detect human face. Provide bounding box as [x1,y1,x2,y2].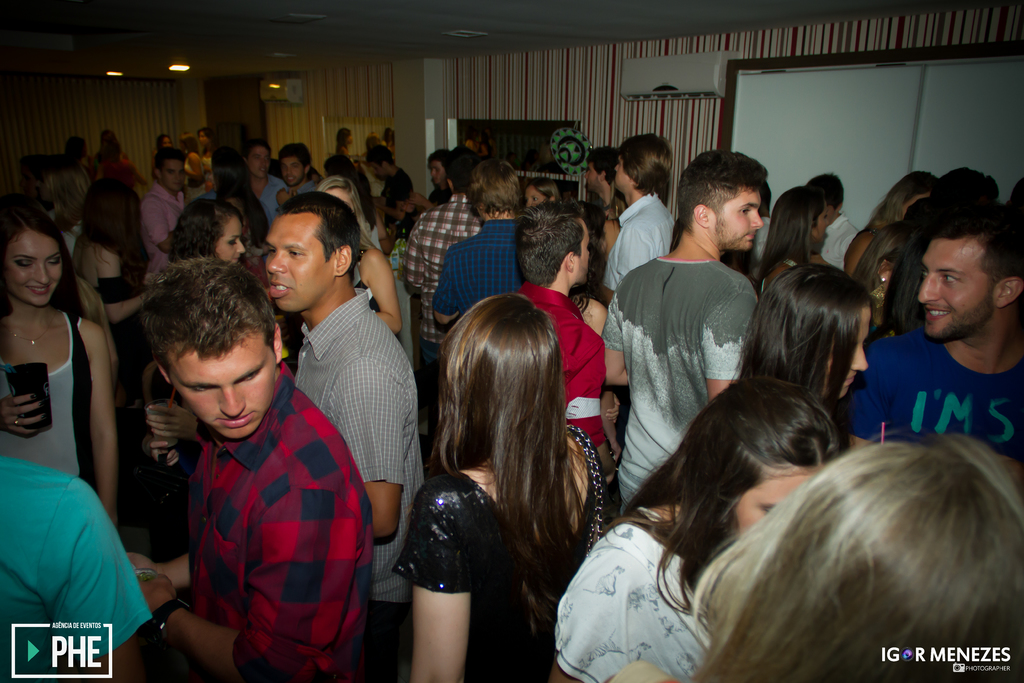
[263,215,336,312].
